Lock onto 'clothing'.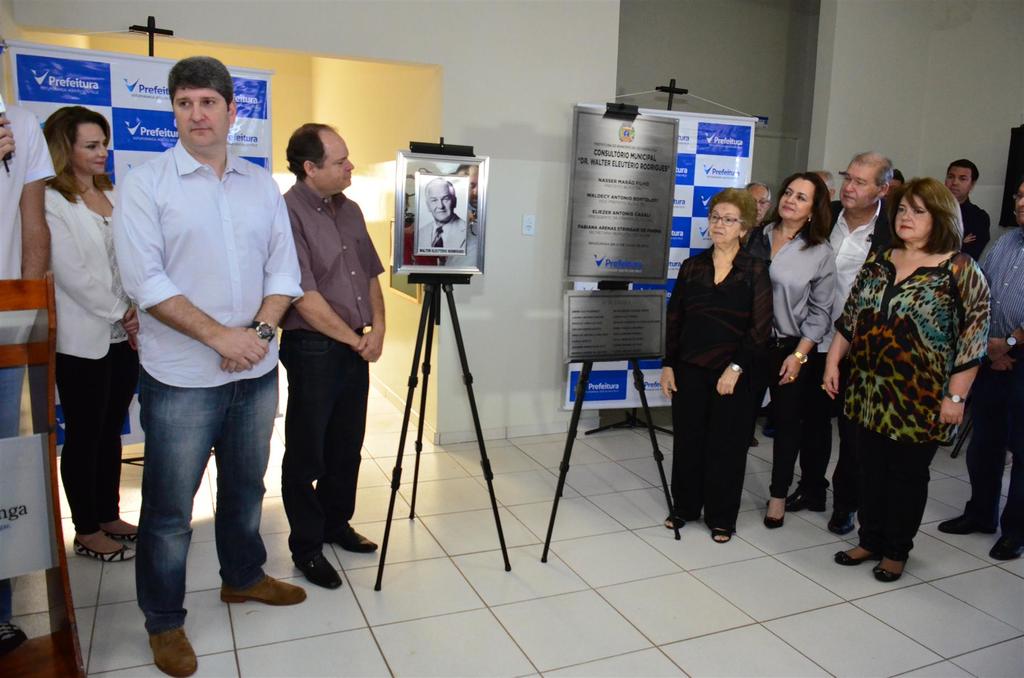
Locked: <region>961, 201, 992, 259</region>.
